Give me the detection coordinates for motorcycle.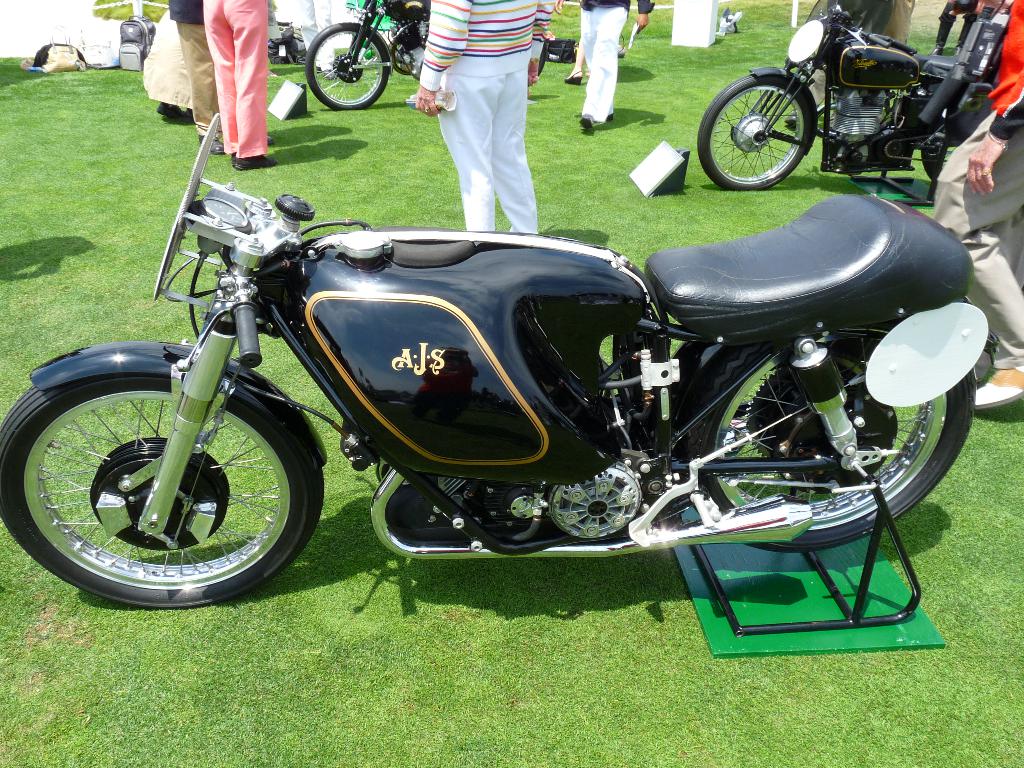
rect(302, 0, 426, 108).
